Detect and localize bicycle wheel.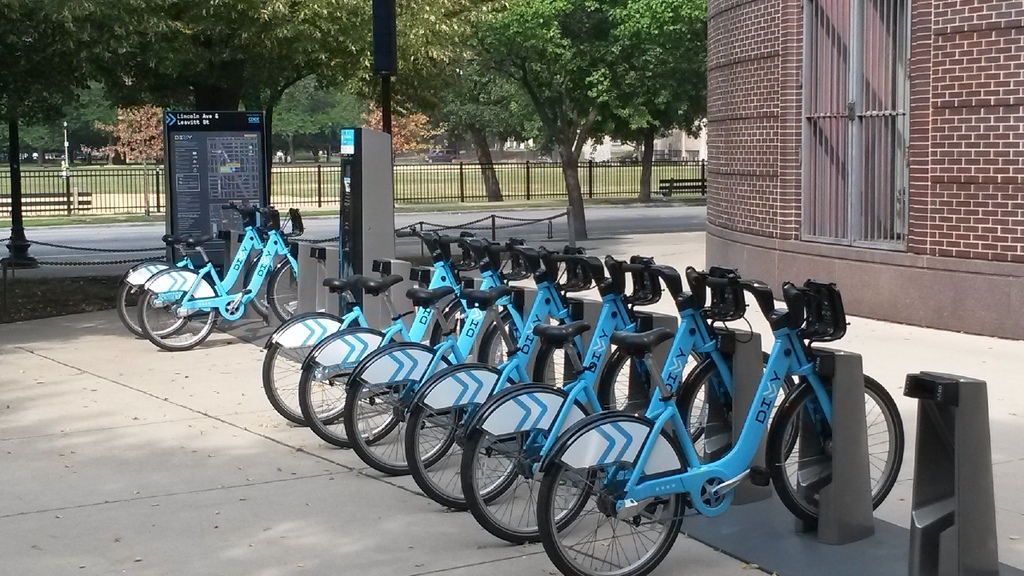
Localized at 684,353,798,467.
